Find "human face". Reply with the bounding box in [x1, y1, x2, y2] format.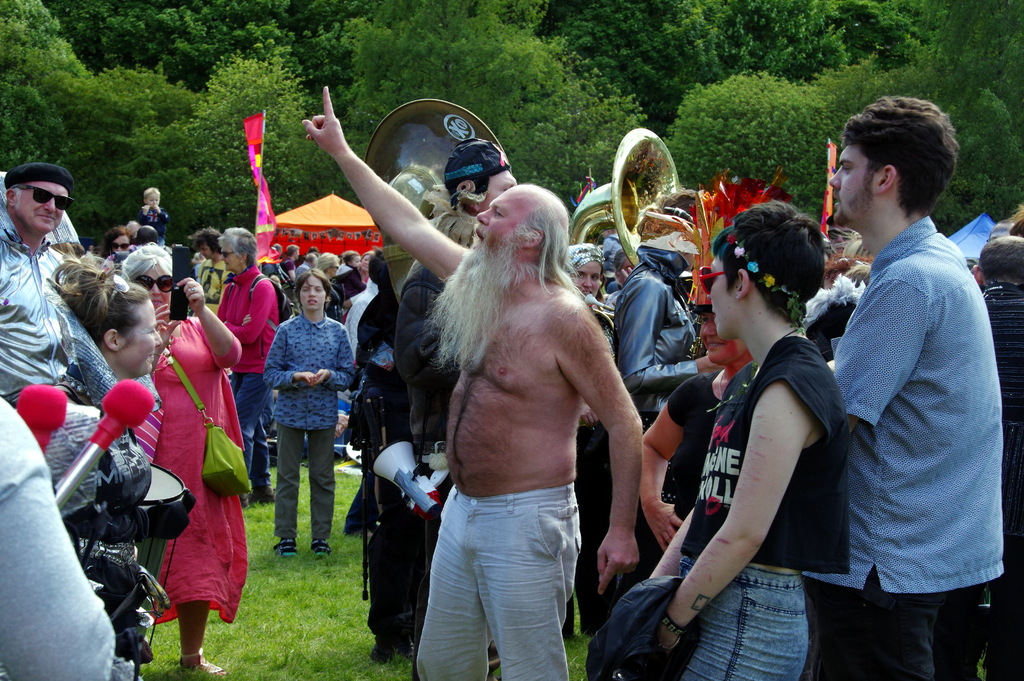
[113, 239, 129, 250].
